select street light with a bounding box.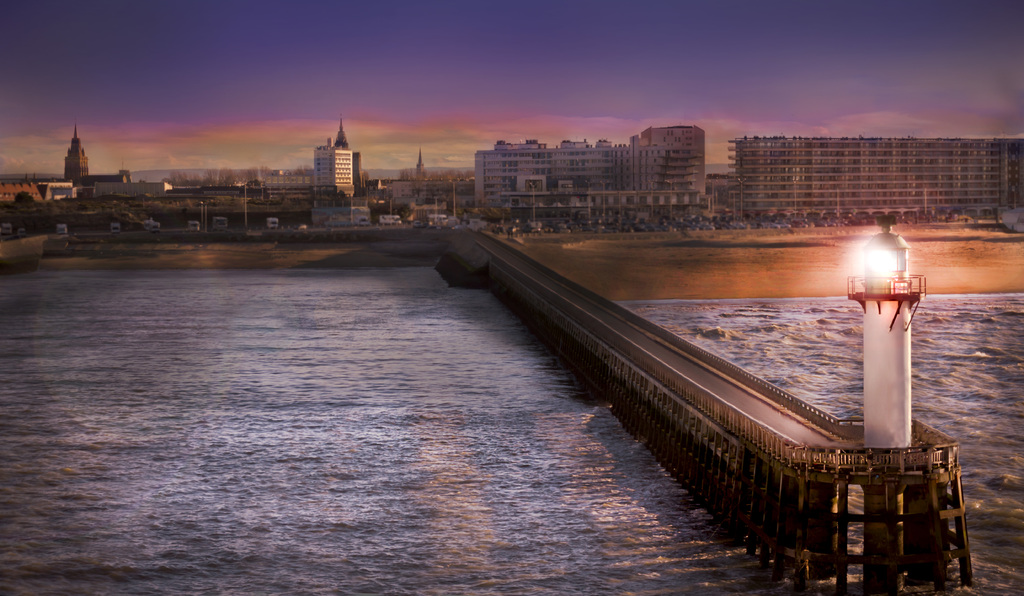
bbox(447, 181, 459, 209).
